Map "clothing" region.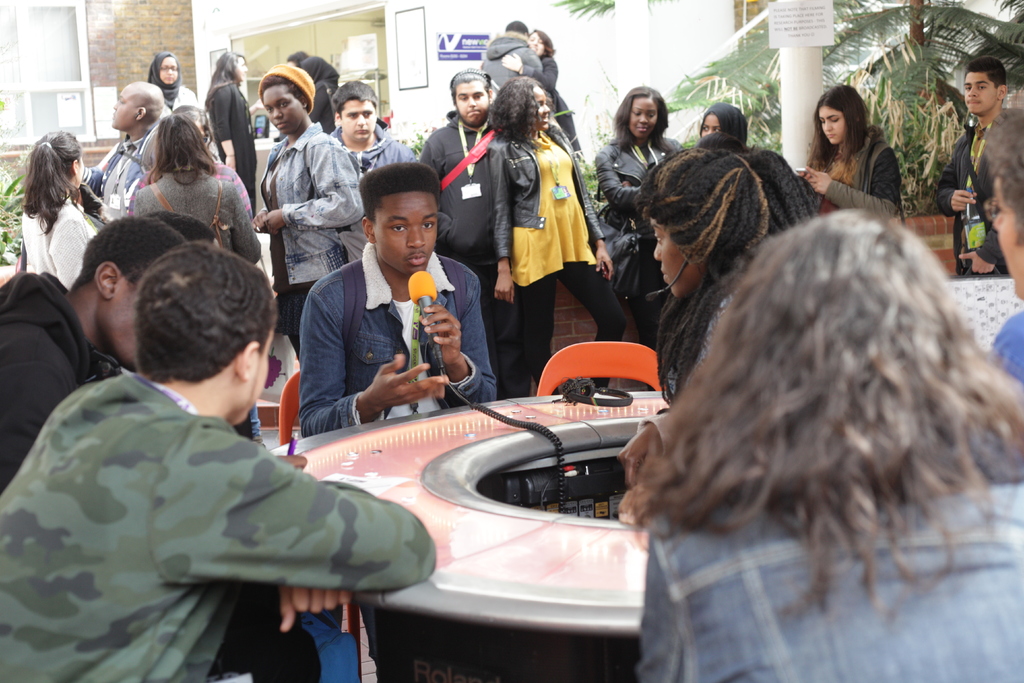
Mapped to bbox(627, 464, 1021, 682).
